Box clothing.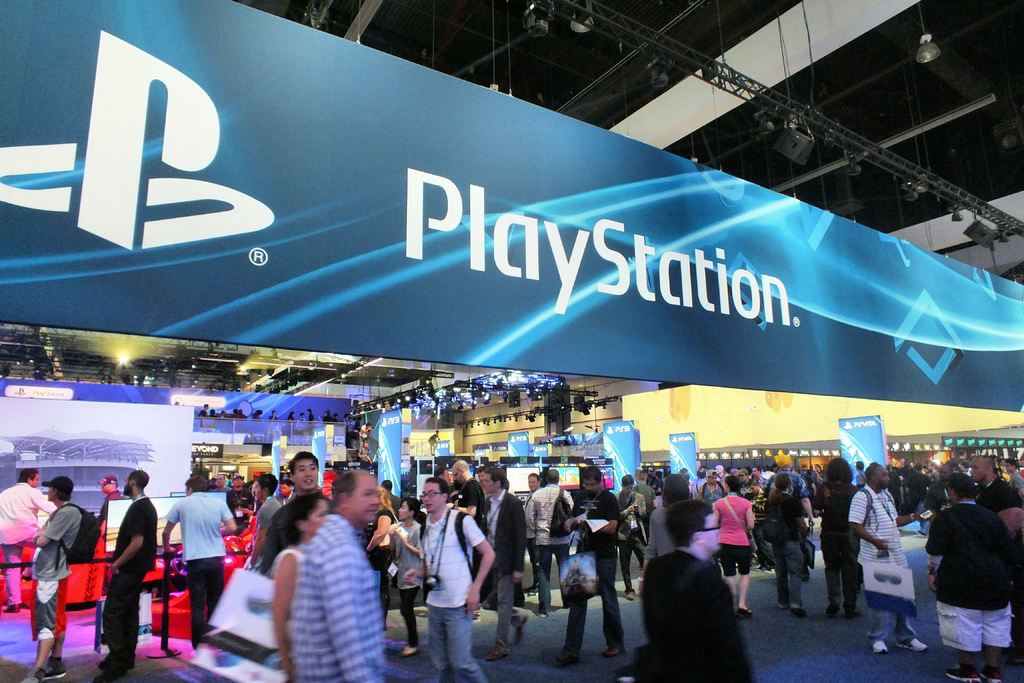
bbox=(426, 506, 483, 682).
